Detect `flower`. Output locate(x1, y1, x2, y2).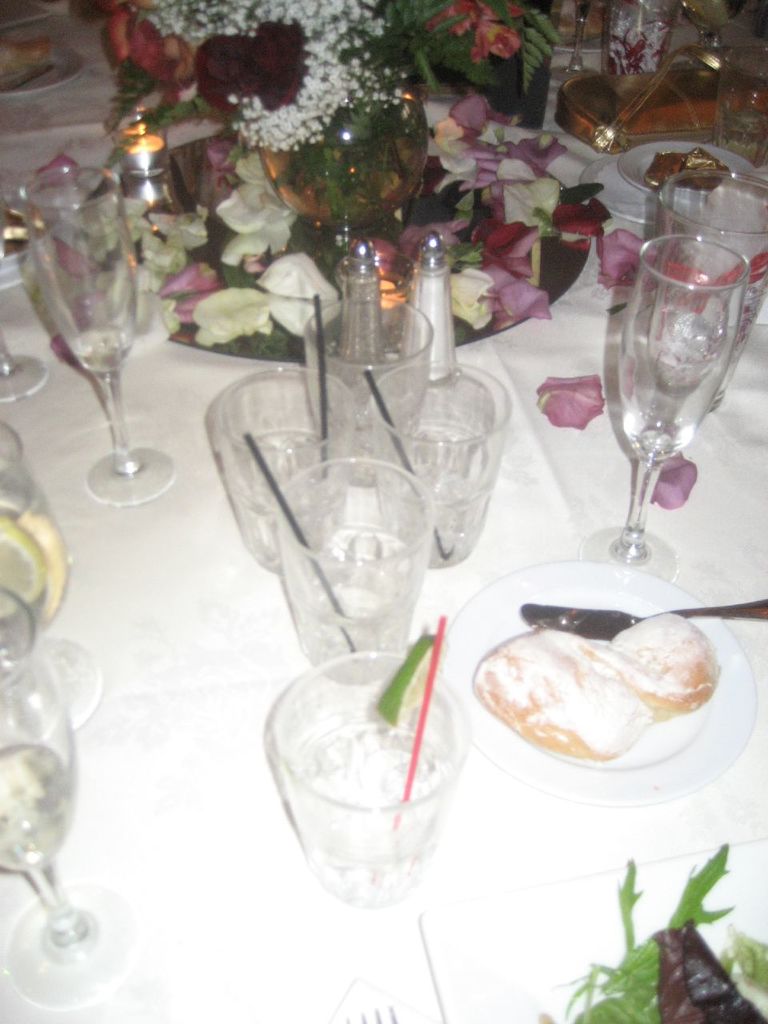
locate(553, 355, 624, 433).
